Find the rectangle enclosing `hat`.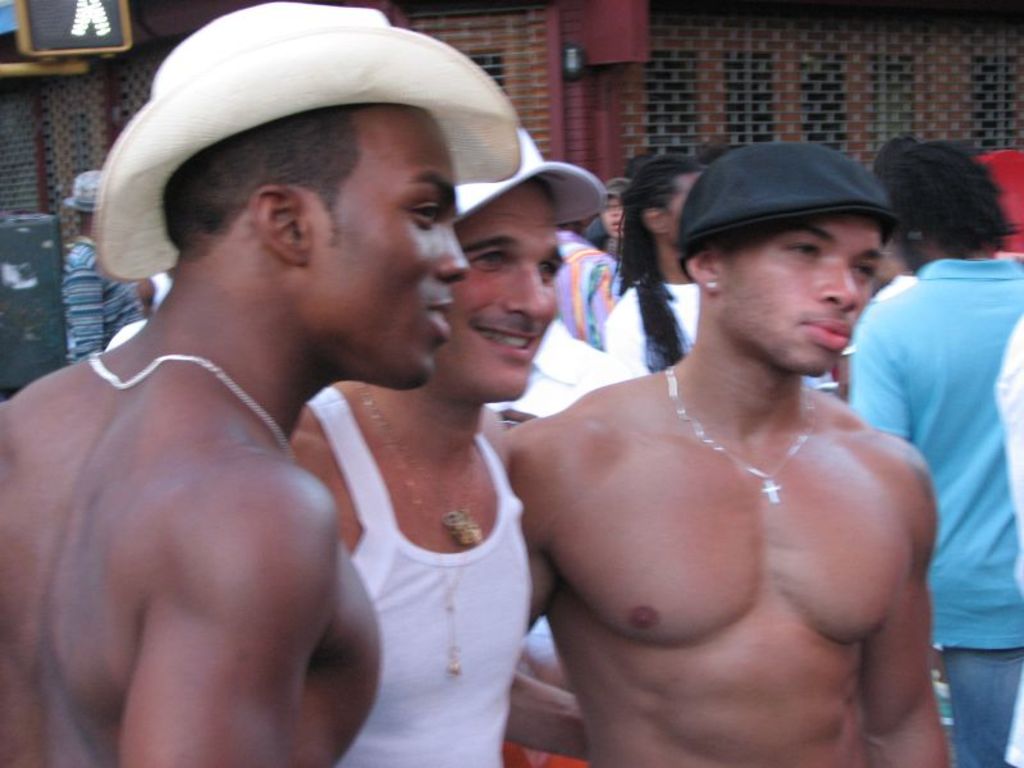
61:165:105:210.
